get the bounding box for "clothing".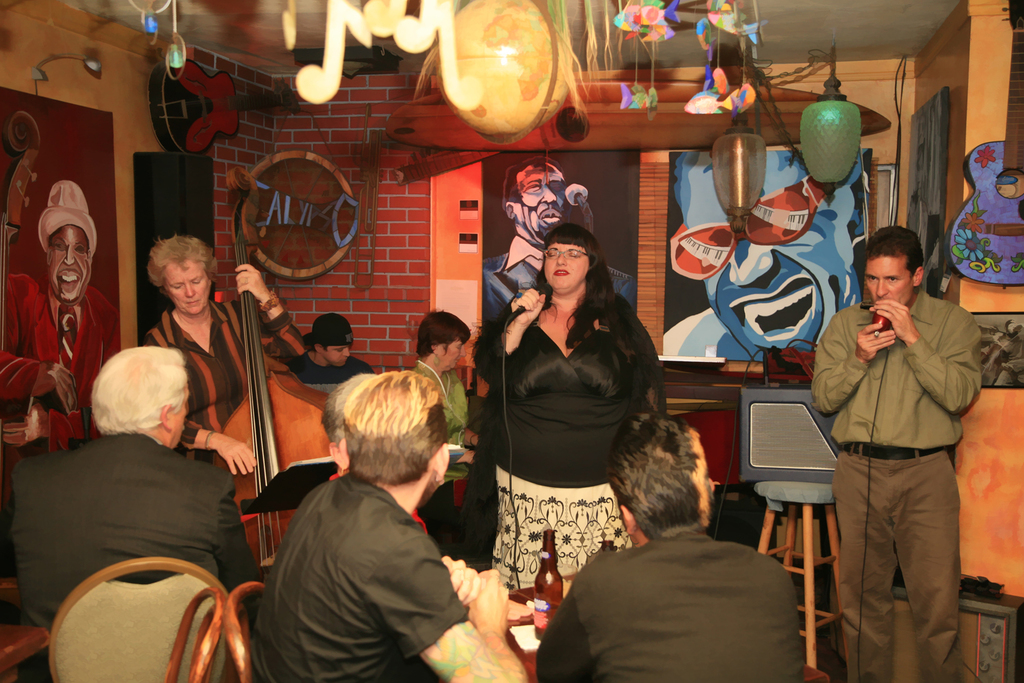
region(814, 285, 984, 682).
